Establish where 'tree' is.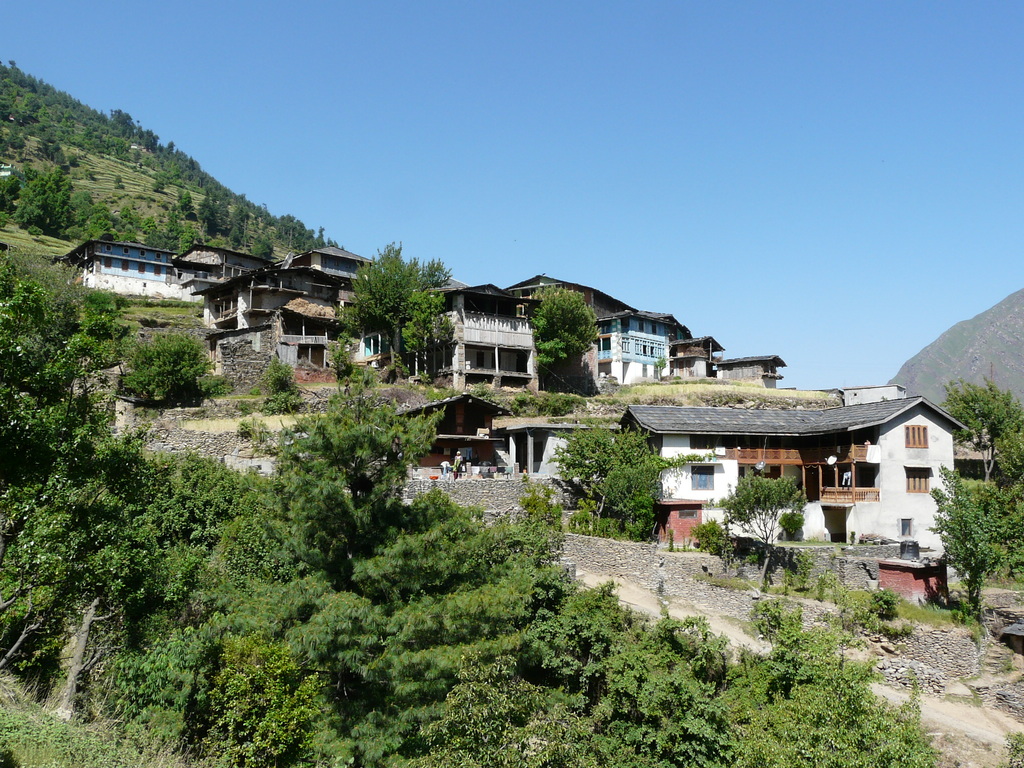
Established at {"left": 0, "top": 265, "right": 147, "bottom": 671}.
